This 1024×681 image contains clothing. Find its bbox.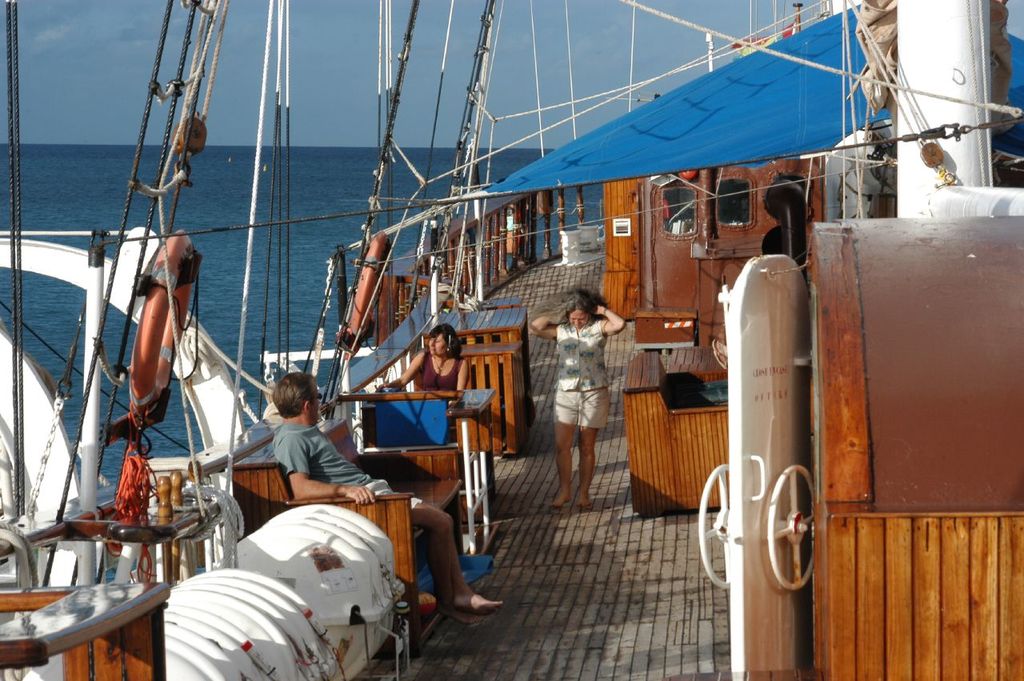
(x1=553, y1=323, x2=602, y2=435).
